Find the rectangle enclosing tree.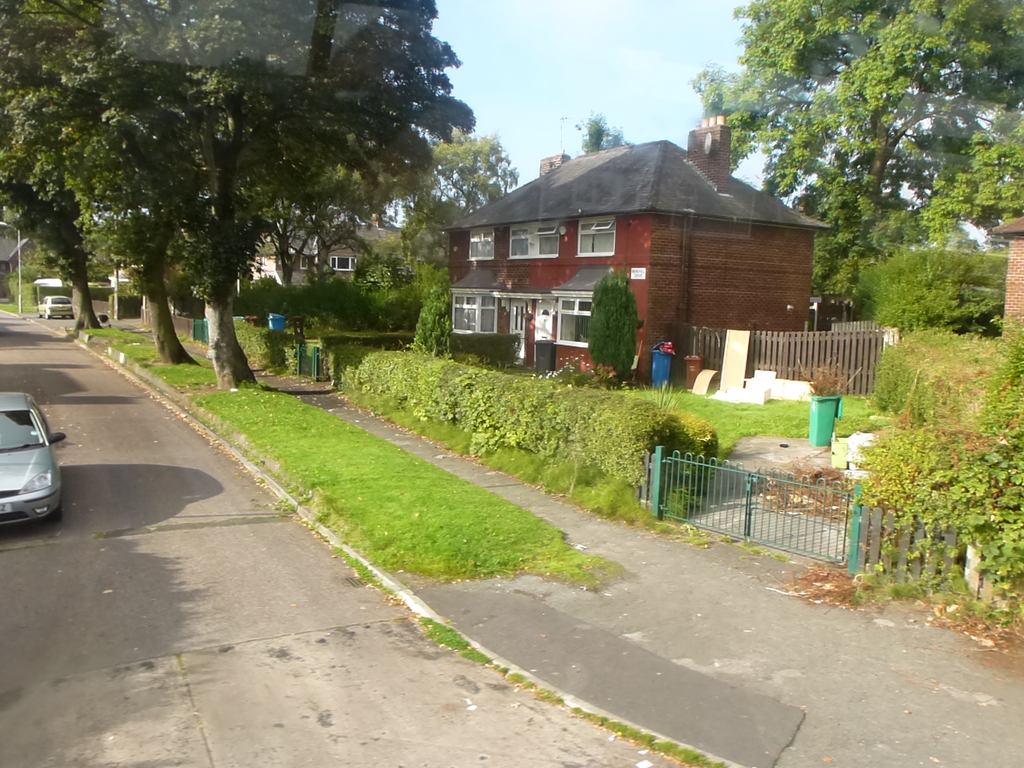
crop(689, 0, 1023, 323).
